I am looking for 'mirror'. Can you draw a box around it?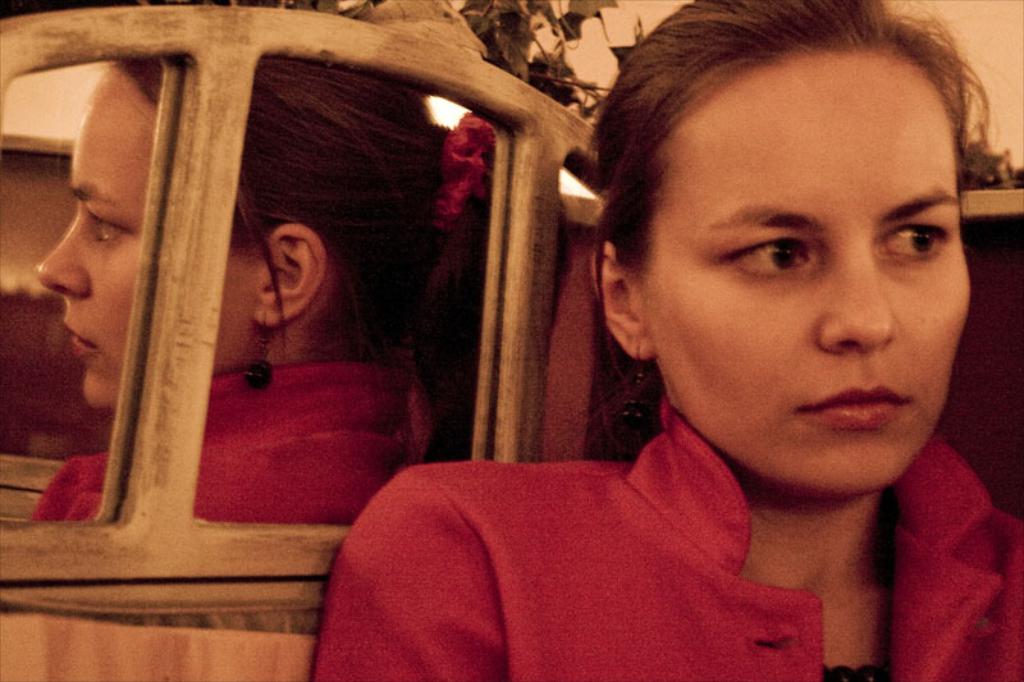
Sure, the bounding box is 0/60/180/535.
